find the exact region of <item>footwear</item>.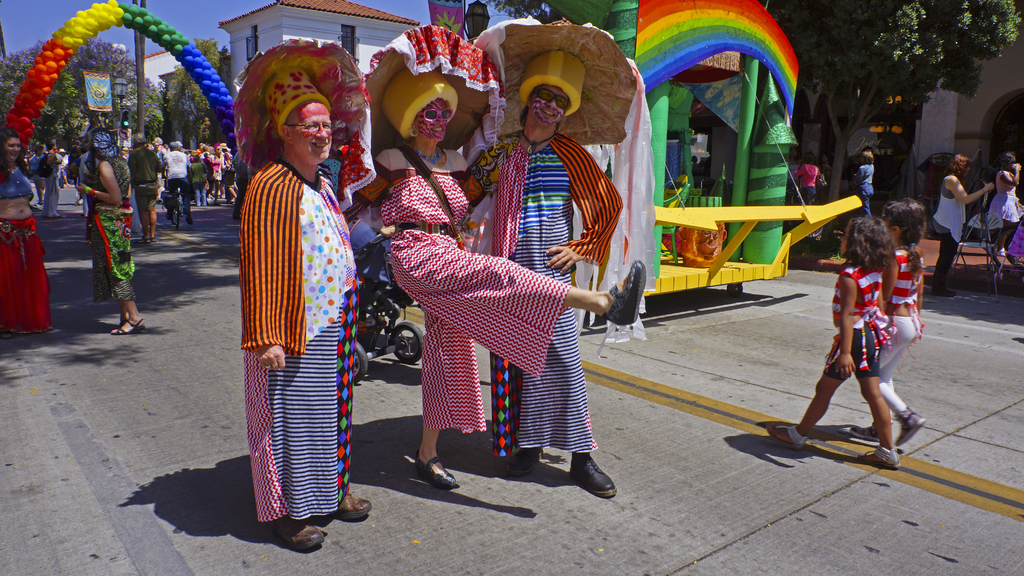
Exact region: [x1=856, y1=448, x2=895, y2=467].
